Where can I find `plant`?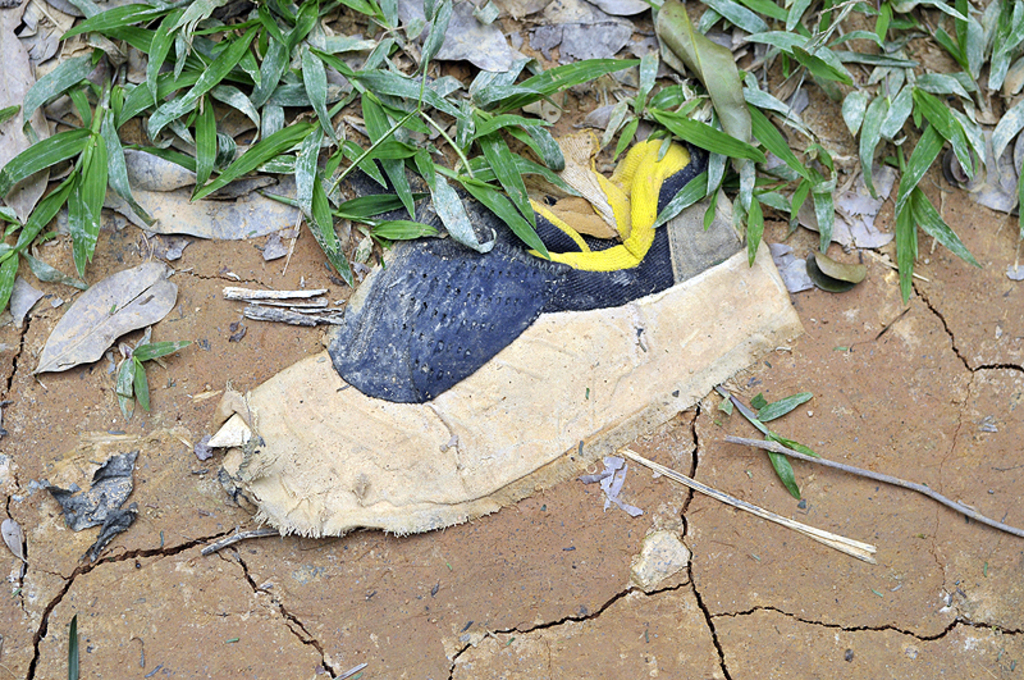
You can find it at 0 0 646 415.
